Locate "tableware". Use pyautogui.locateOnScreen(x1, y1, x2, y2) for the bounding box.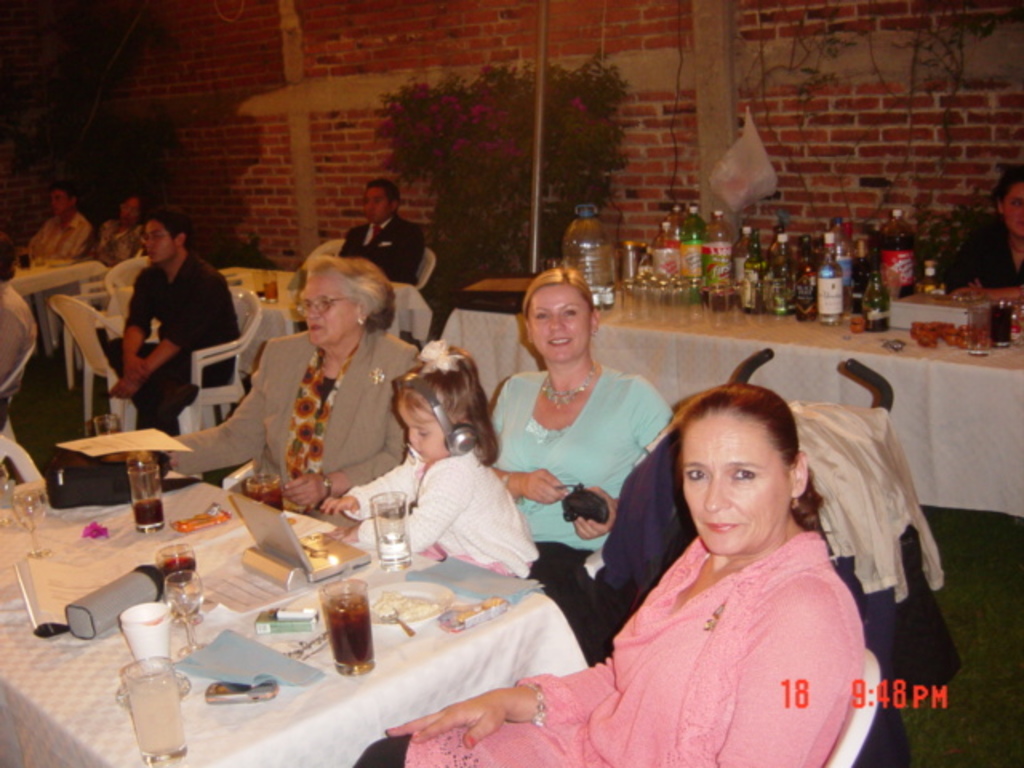
pyautogui.locateOnScreen(123, 659, 181, 763).
